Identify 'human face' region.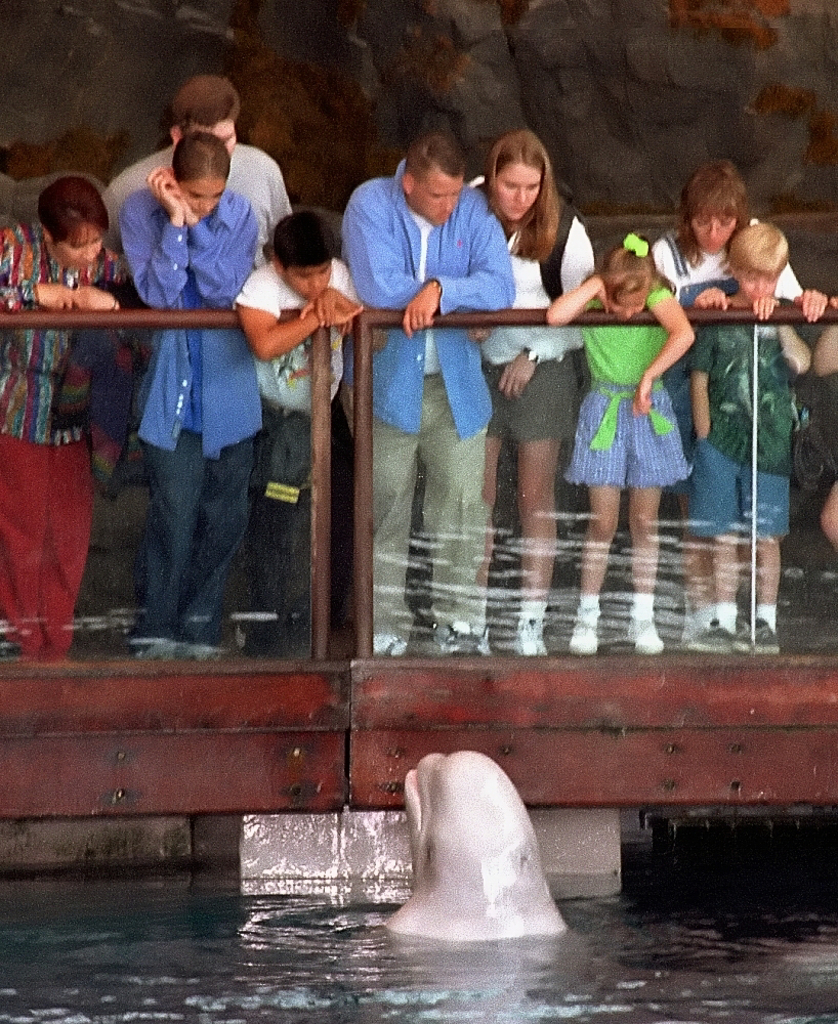
Region: box=[742, 270, 777, 305].
